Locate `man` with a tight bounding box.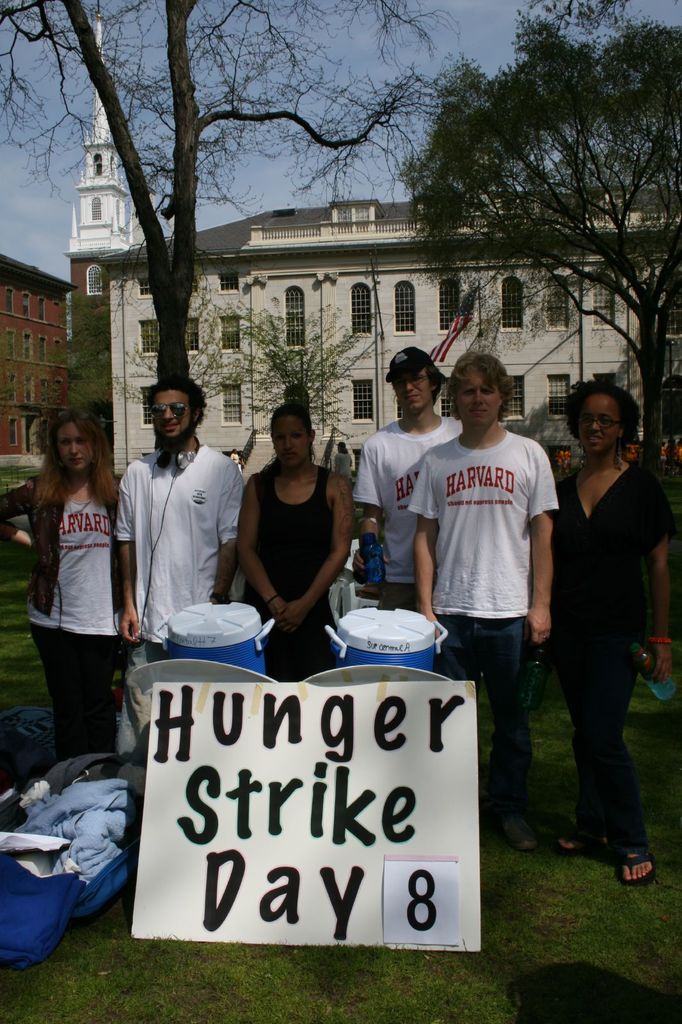
[106, 353, 252, 768].
